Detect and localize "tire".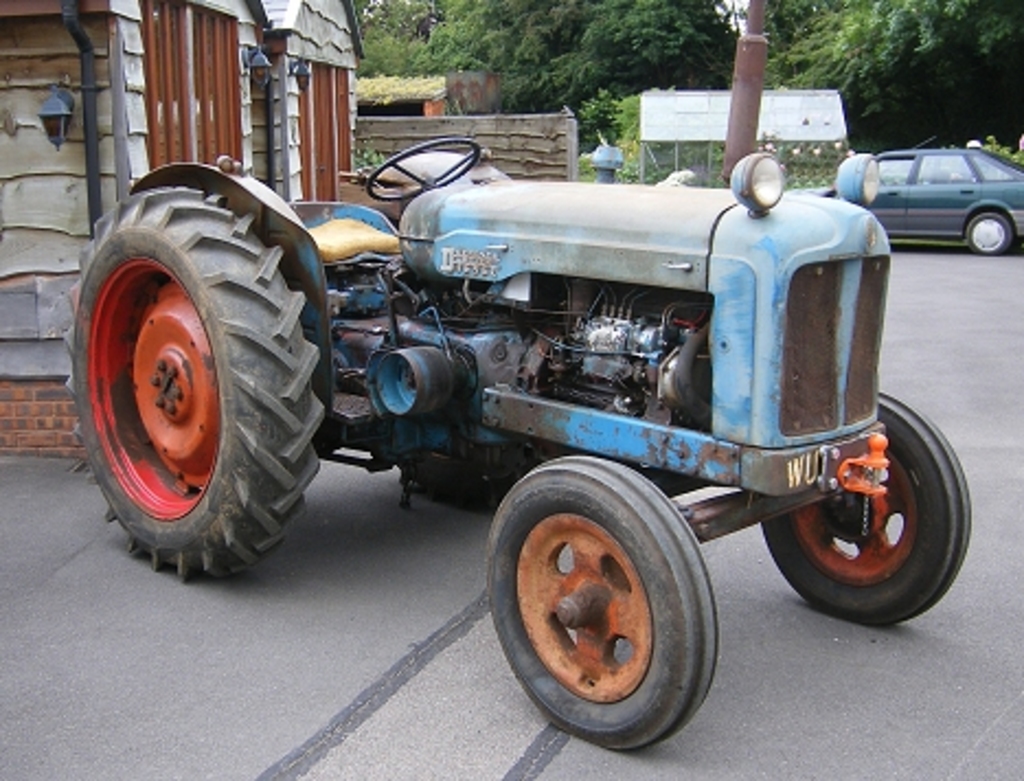
Localized at 960 211 1020 257.
